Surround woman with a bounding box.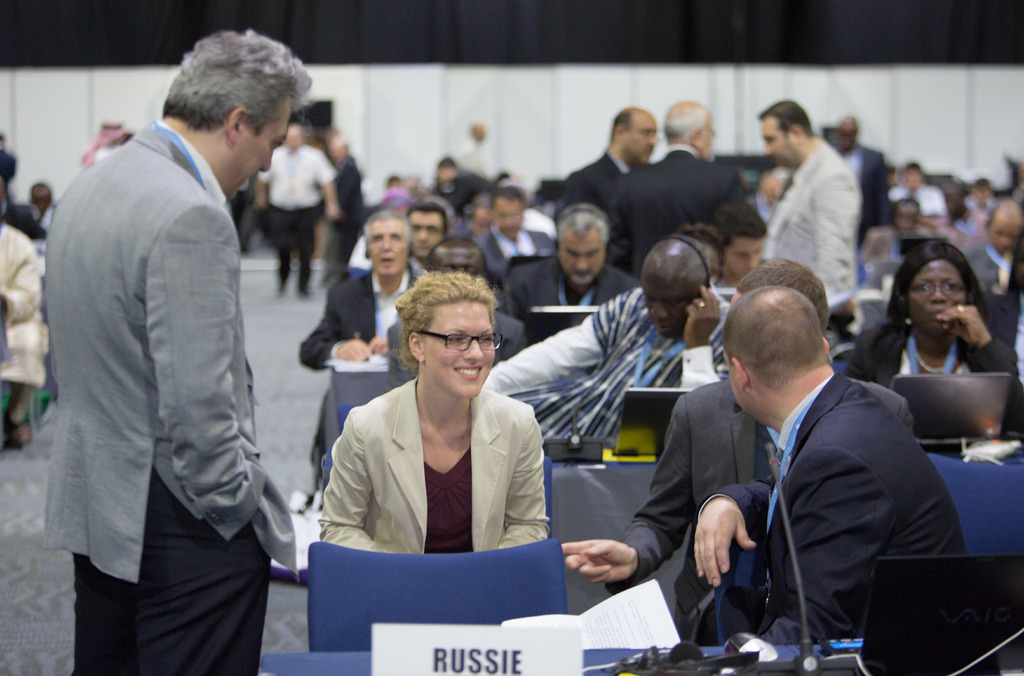
309,265,548,560.
